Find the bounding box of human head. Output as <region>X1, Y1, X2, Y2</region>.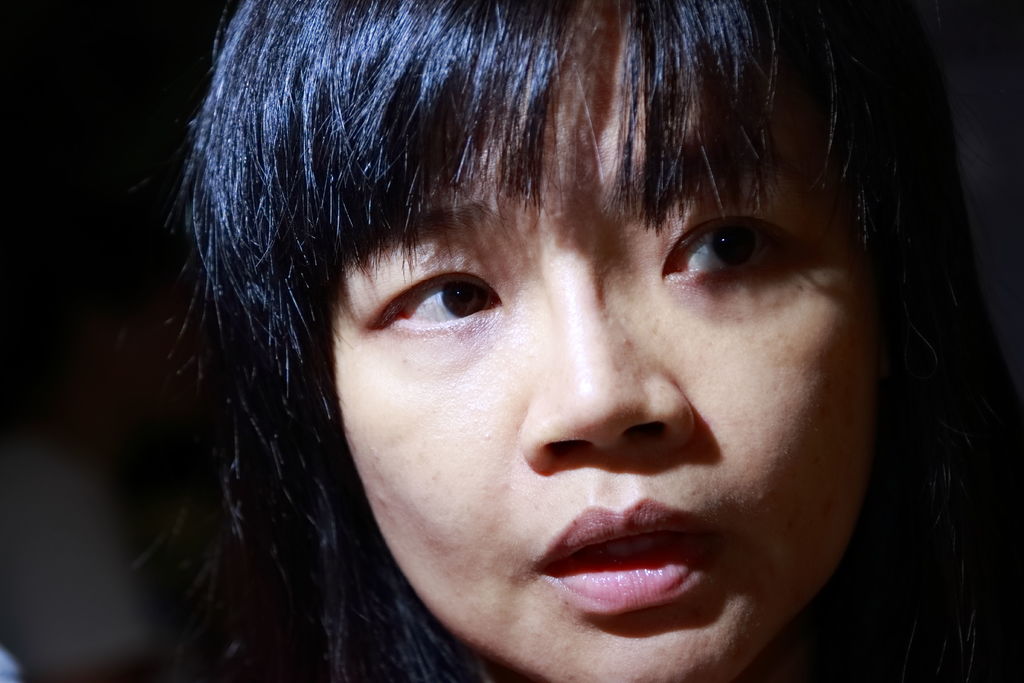
<region>195, 24, 881, 677</region>.
